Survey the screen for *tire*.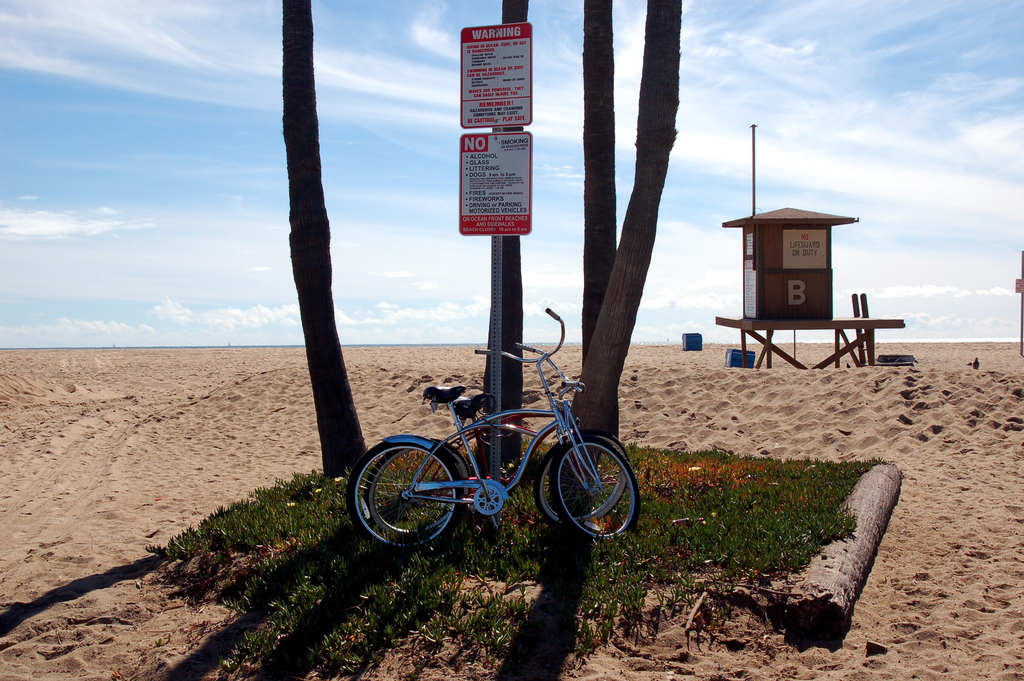
Survey found: 534 425 638 525.
